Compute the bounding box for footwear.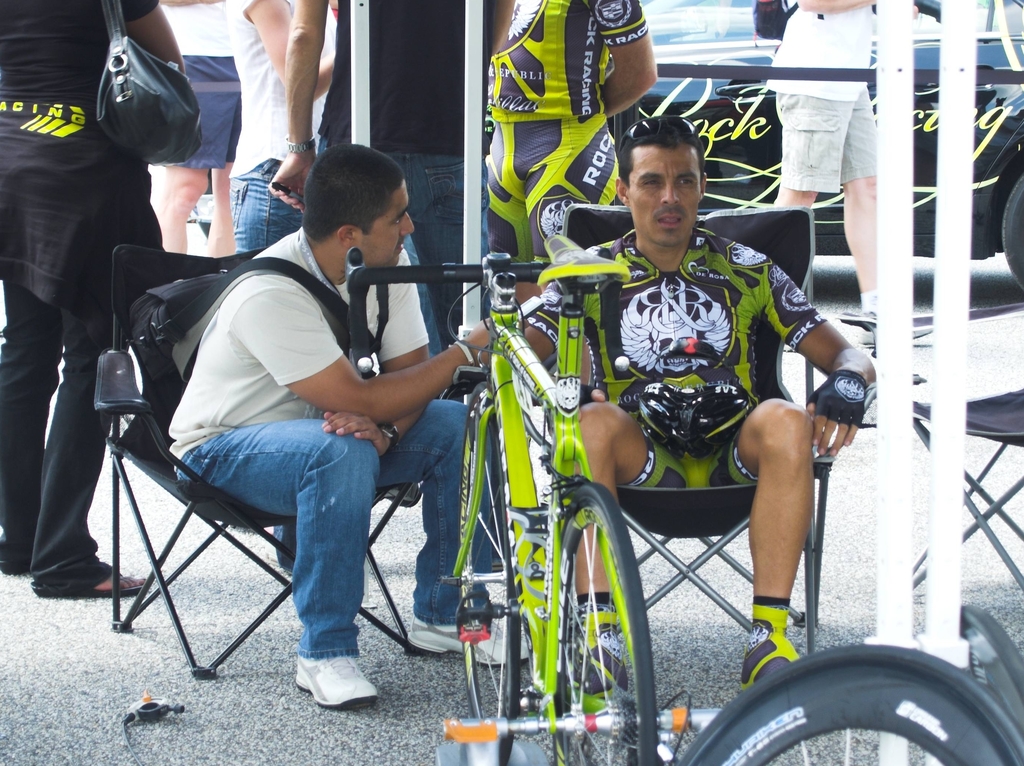
rect(32, 567, 148, 599).
